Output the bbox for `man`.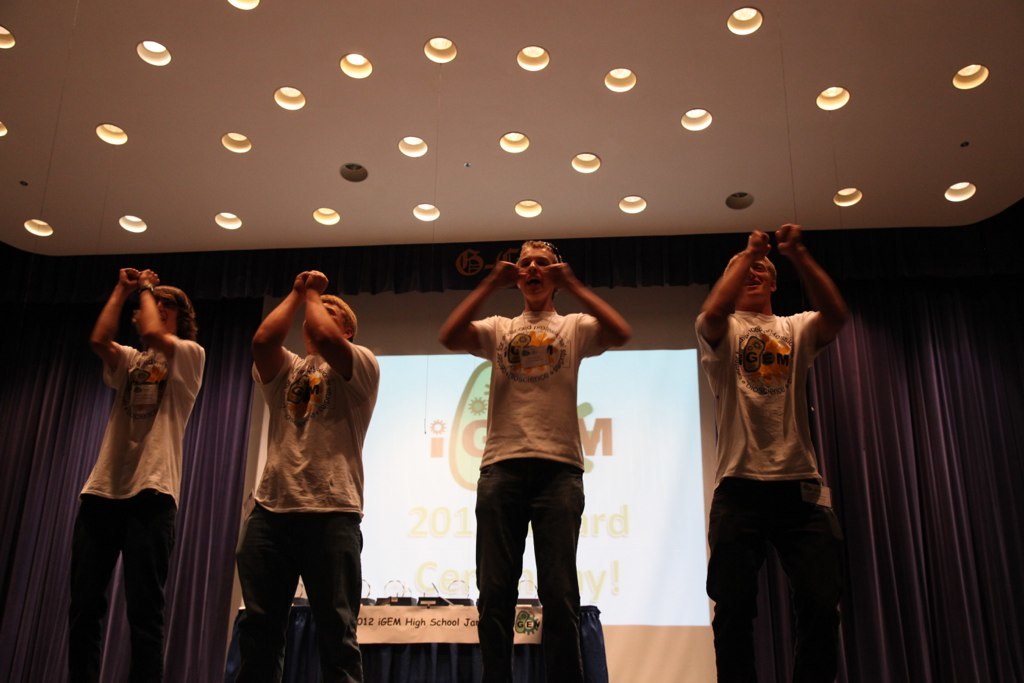
692 224 854 679.
